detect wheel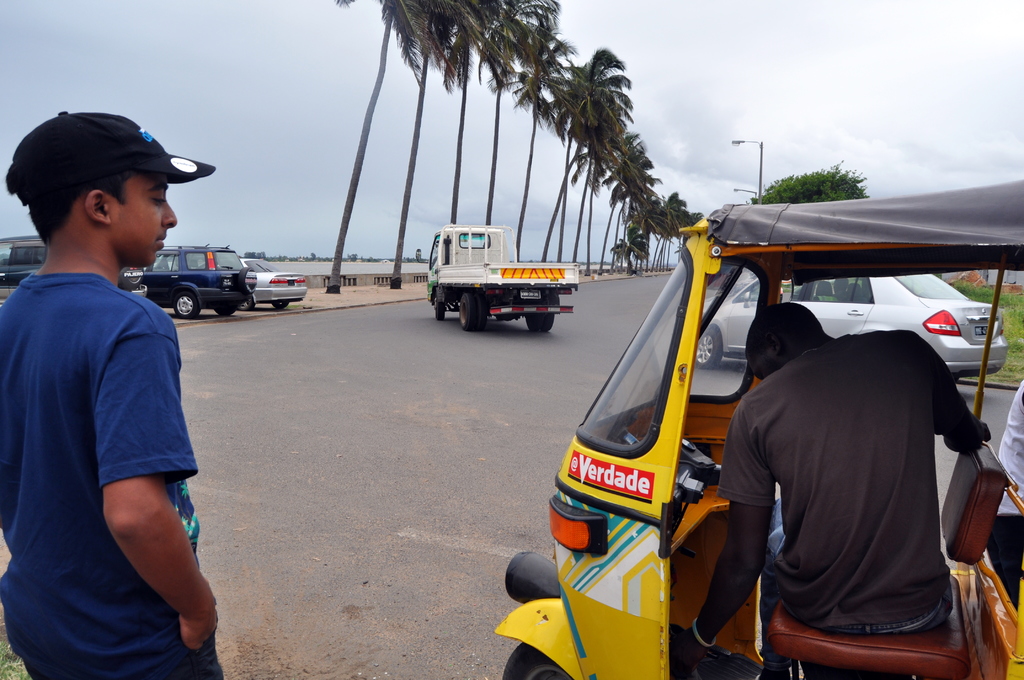
region(240, 269, 257, 296)
